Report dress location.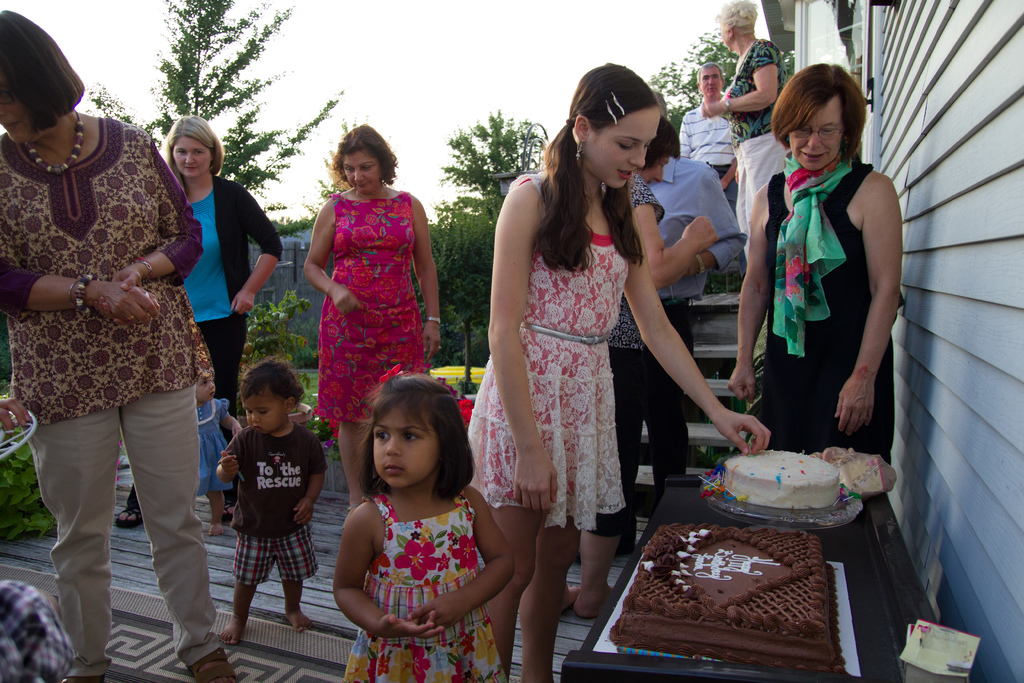
Report: bbox=[464, 167, 629, 533].
